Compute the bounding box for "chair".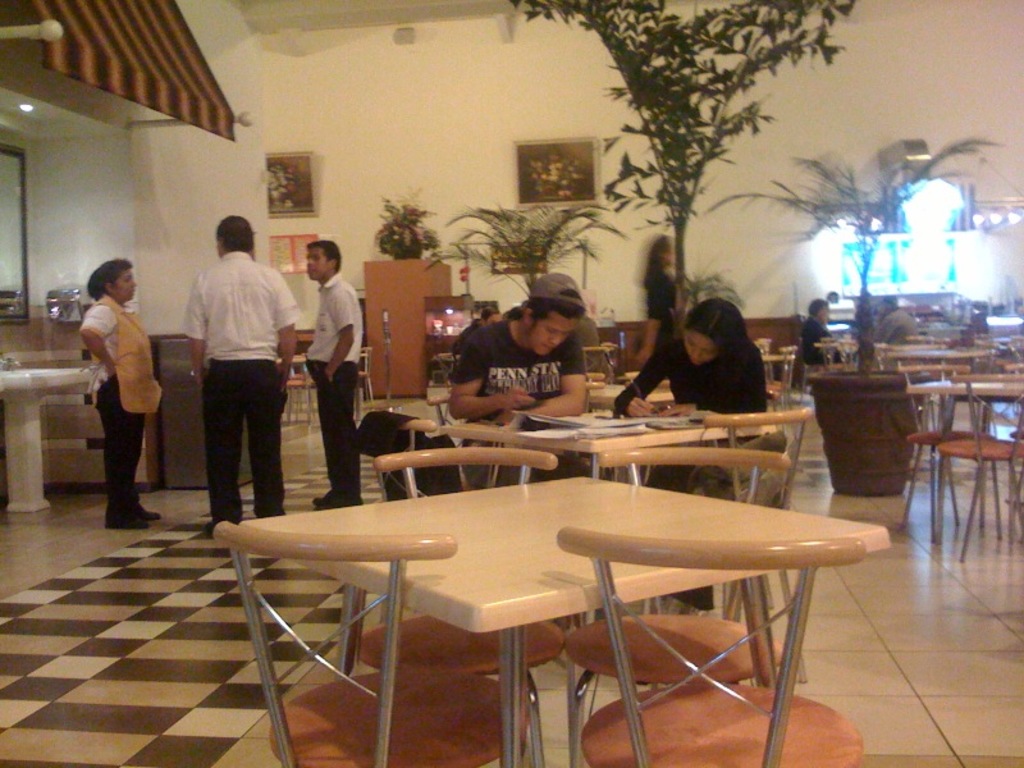
Rect(581, 381, 602, 420).
